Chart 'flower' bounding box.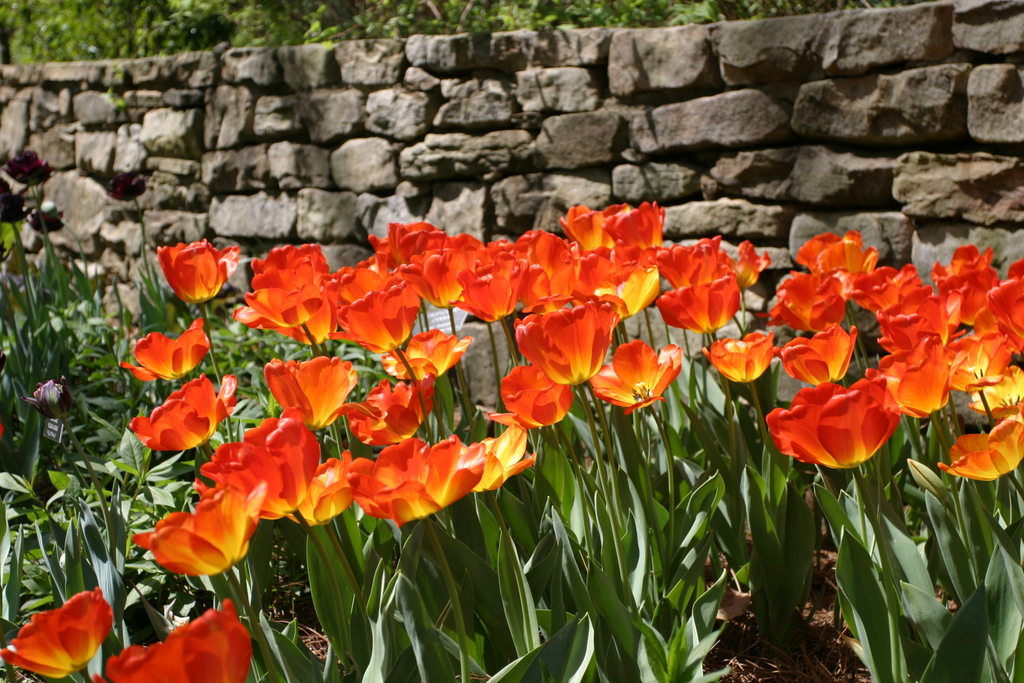
Charted: <region>119, 312, 207, 378</region>.
